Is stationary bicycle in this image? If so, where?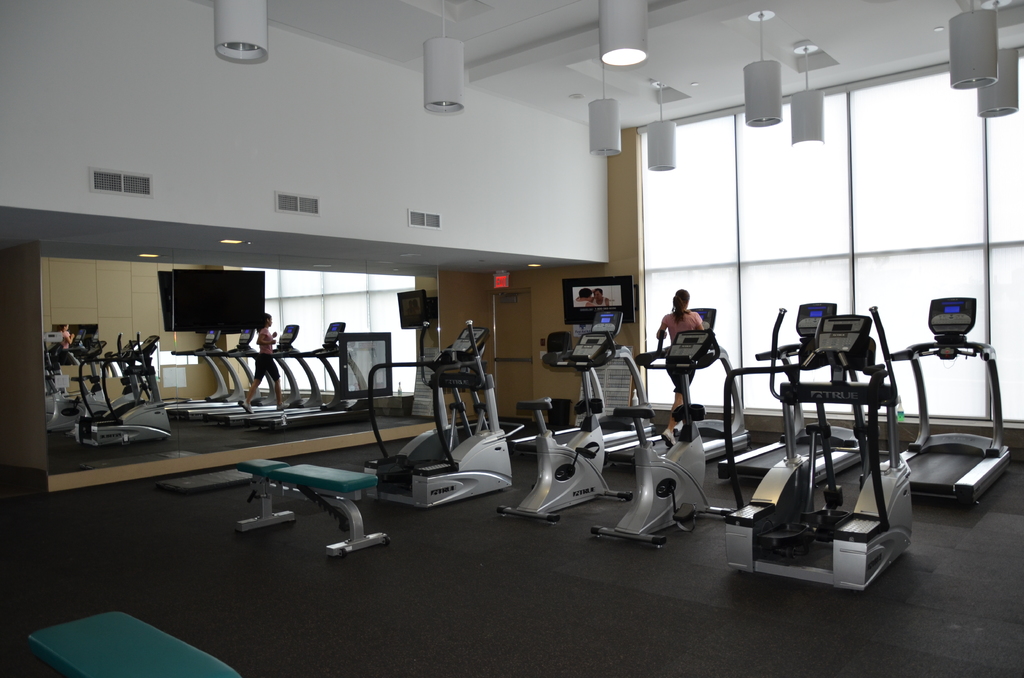
Yes, at (x1=725, y1=302, x2=916, y2=595).
